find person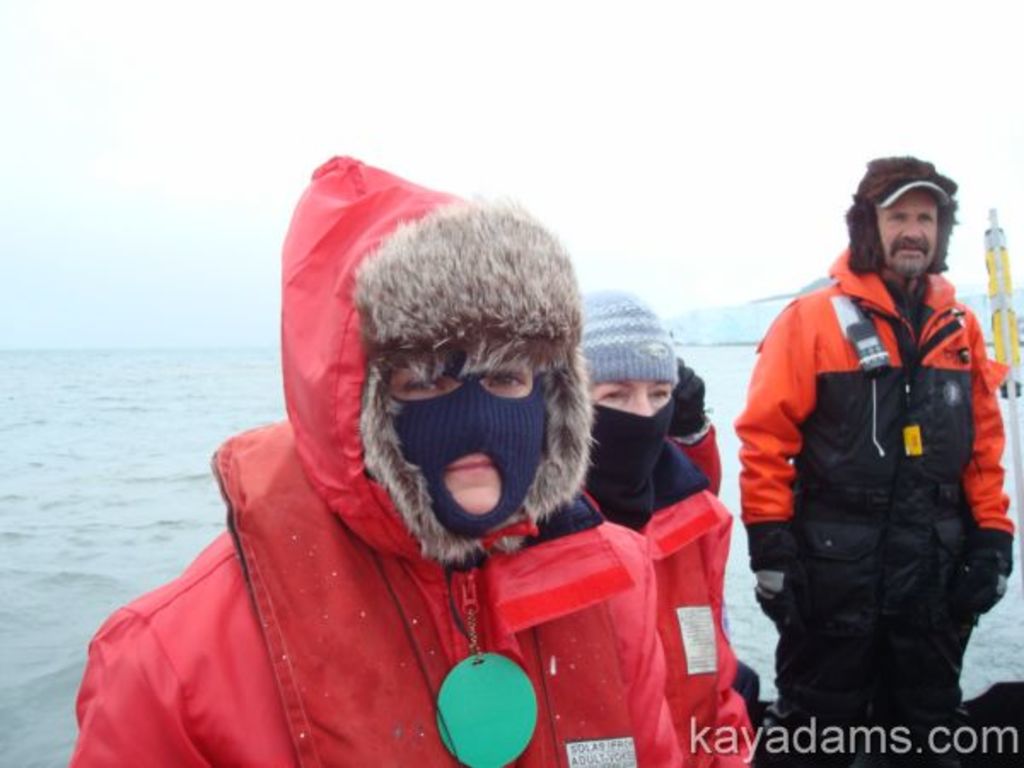
detection(579, 287, 758, 766)
